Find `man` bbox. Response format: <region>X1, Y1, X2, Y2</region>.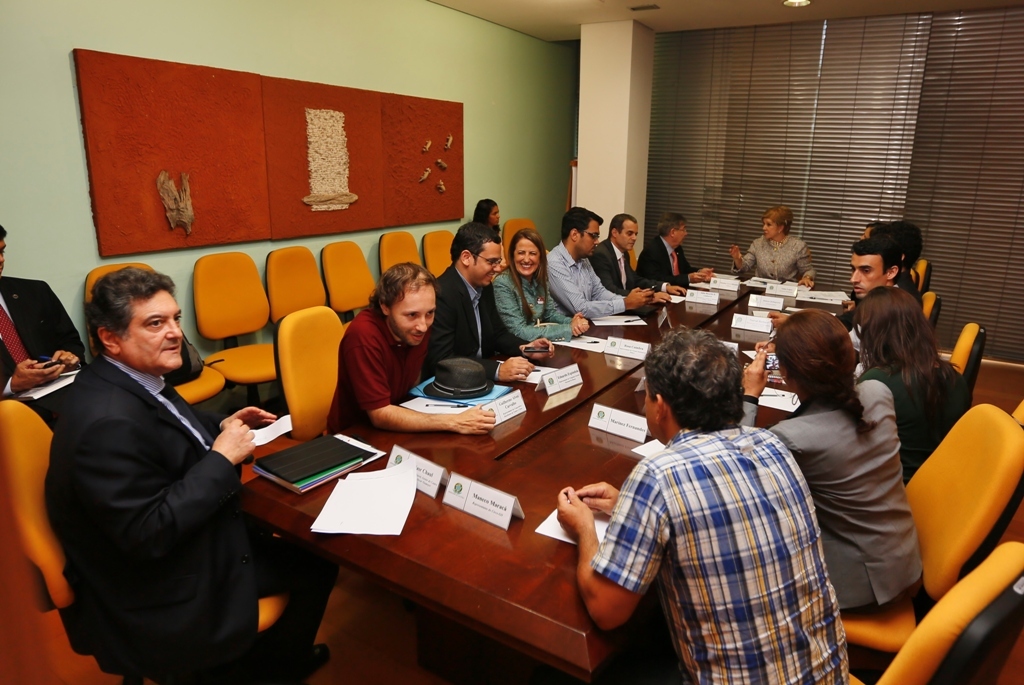
<region>764, 234, 917, 333</region>.
